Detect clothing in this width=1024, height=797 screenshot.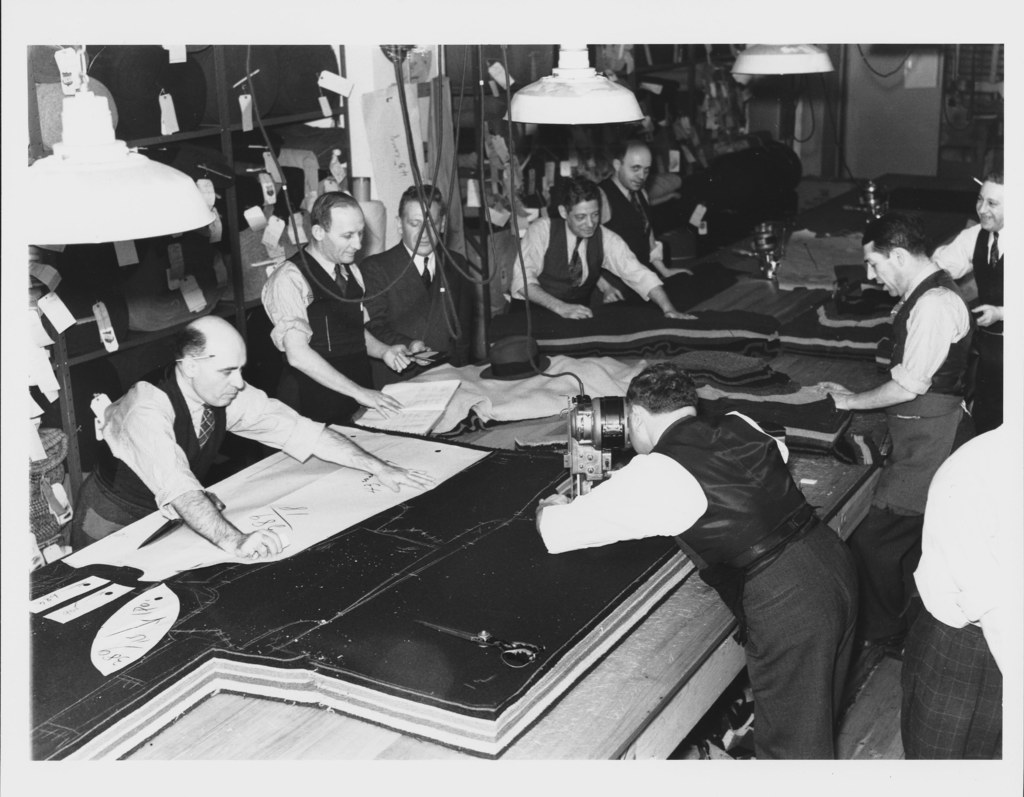
Detection: Rect(66, 368, 323, 554).
